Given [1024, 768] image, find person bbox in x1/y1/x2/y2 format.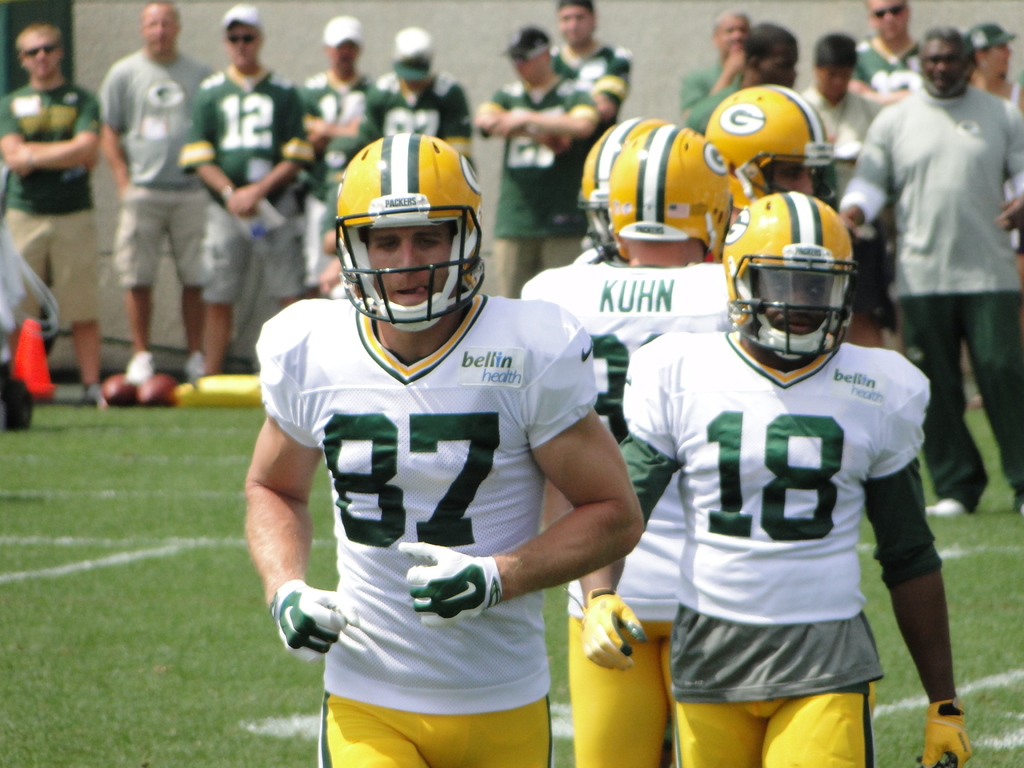
516/124/748/767.
